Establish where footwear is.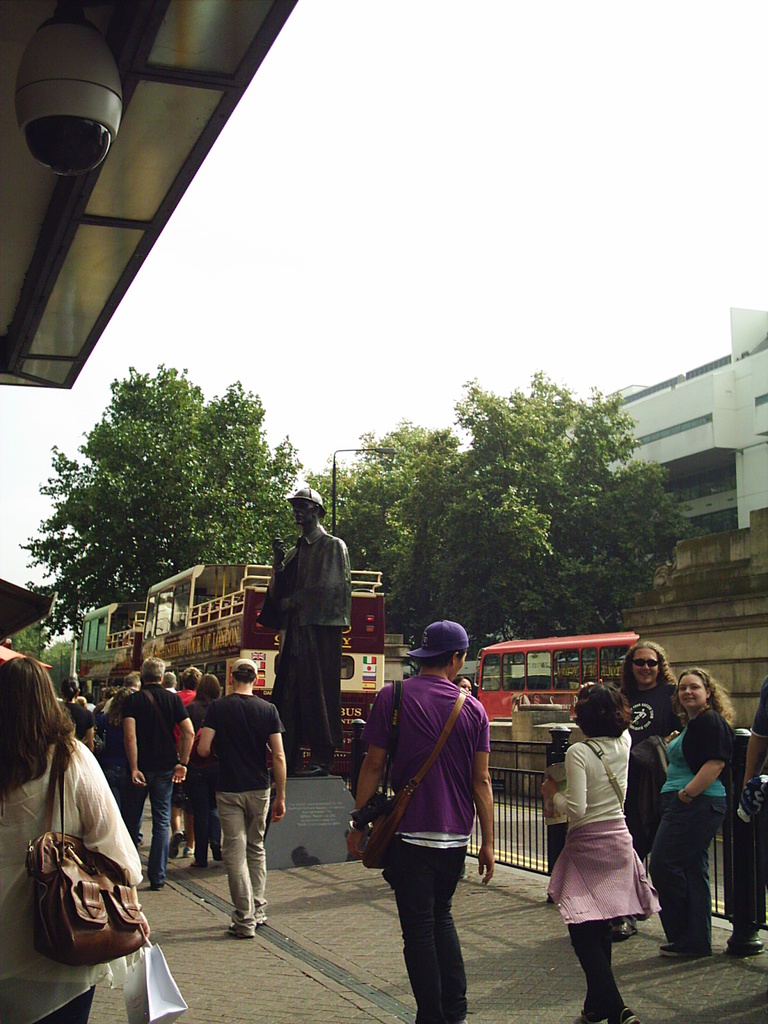
Established at BBox(228, 920, 254, 942).
